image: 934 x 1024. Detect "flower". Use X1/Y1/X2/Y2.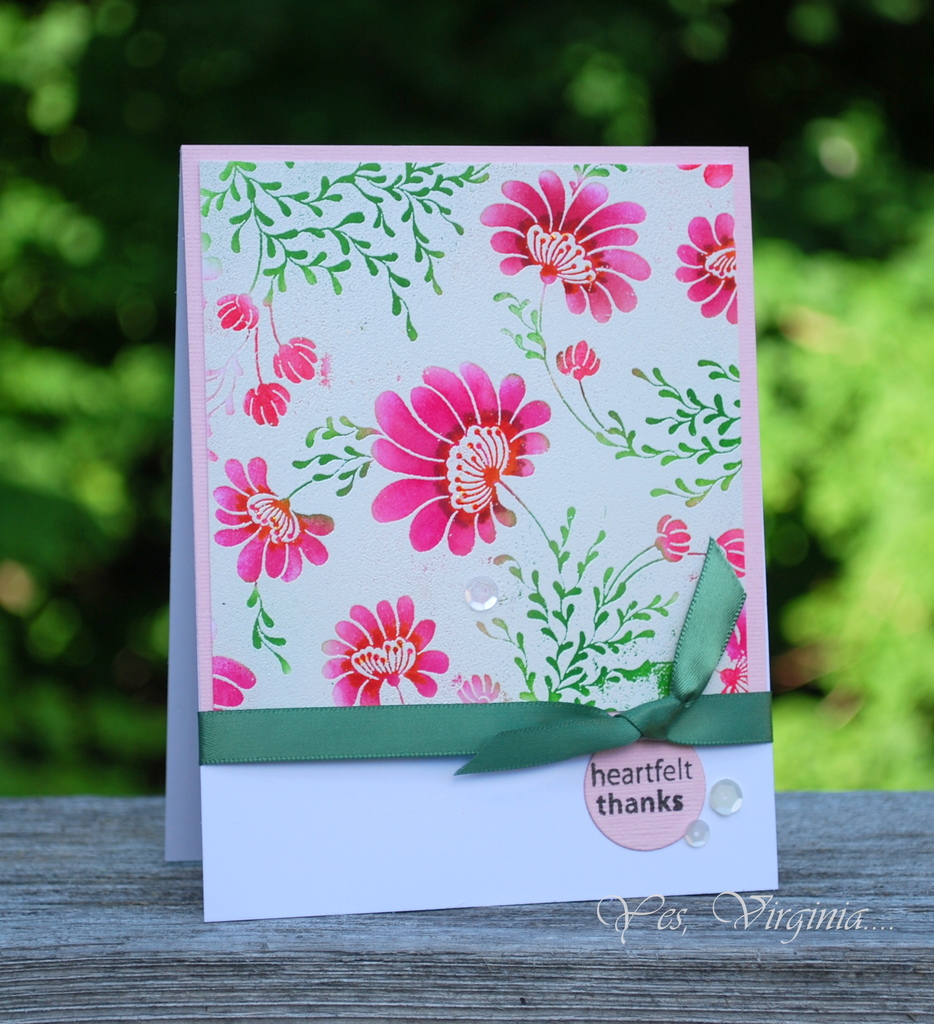
676/211/737/324.
